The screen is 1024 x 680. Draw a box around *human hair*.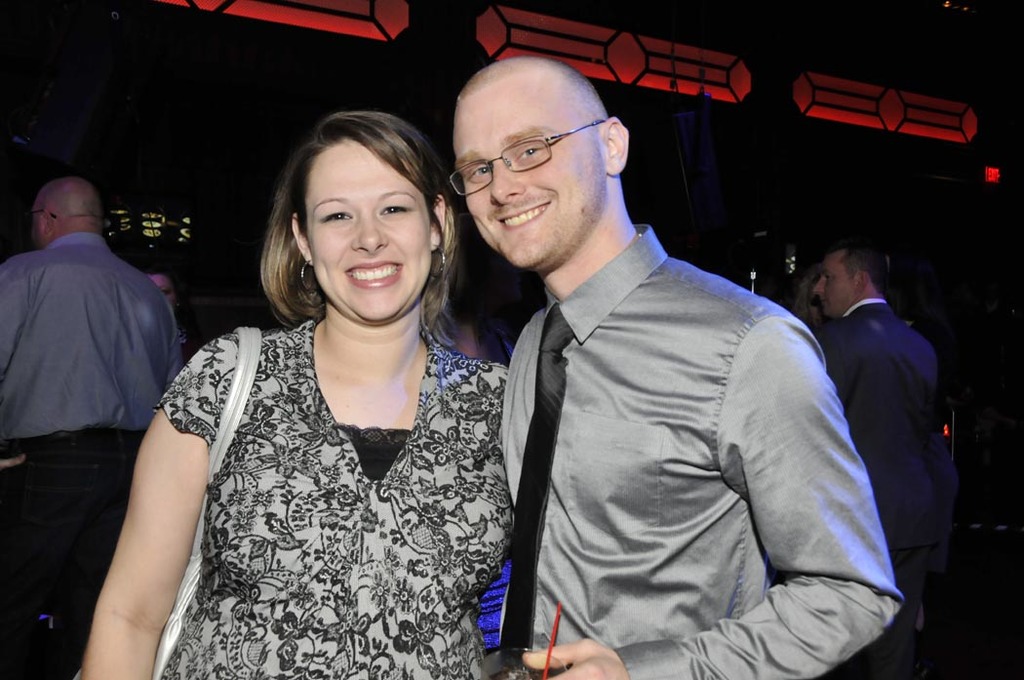
{"x1": 797, "y1": 263, "x2": 823, "y2": 325}.
